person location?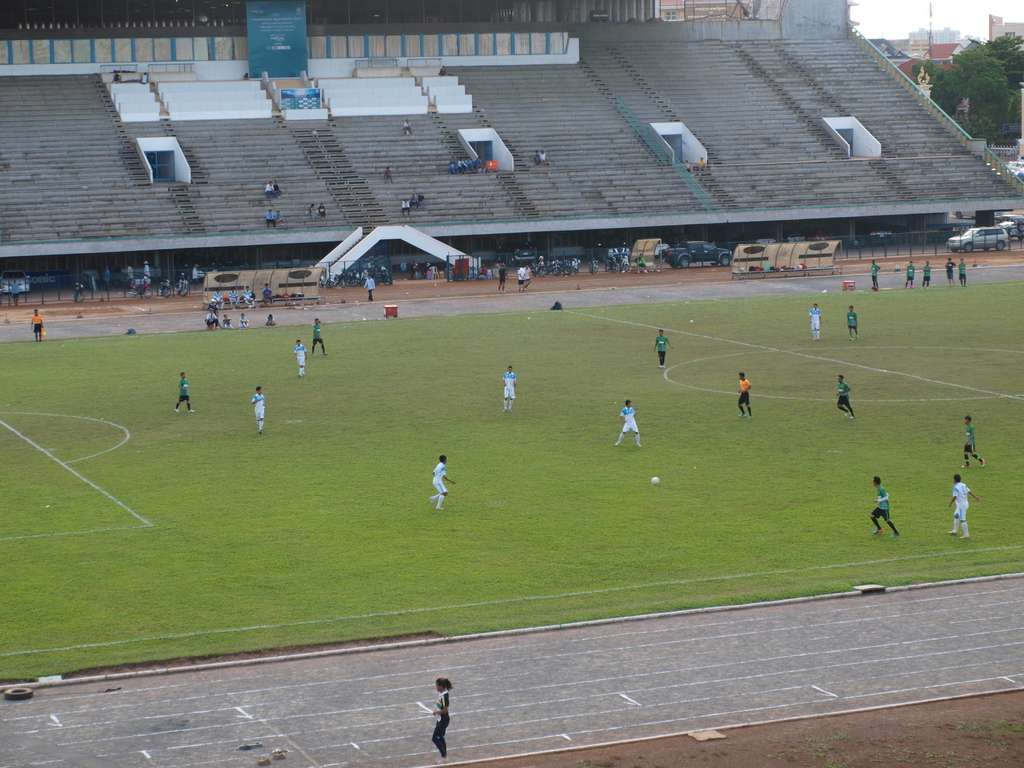
(left=175, top=369, right=194, bottom=414)
